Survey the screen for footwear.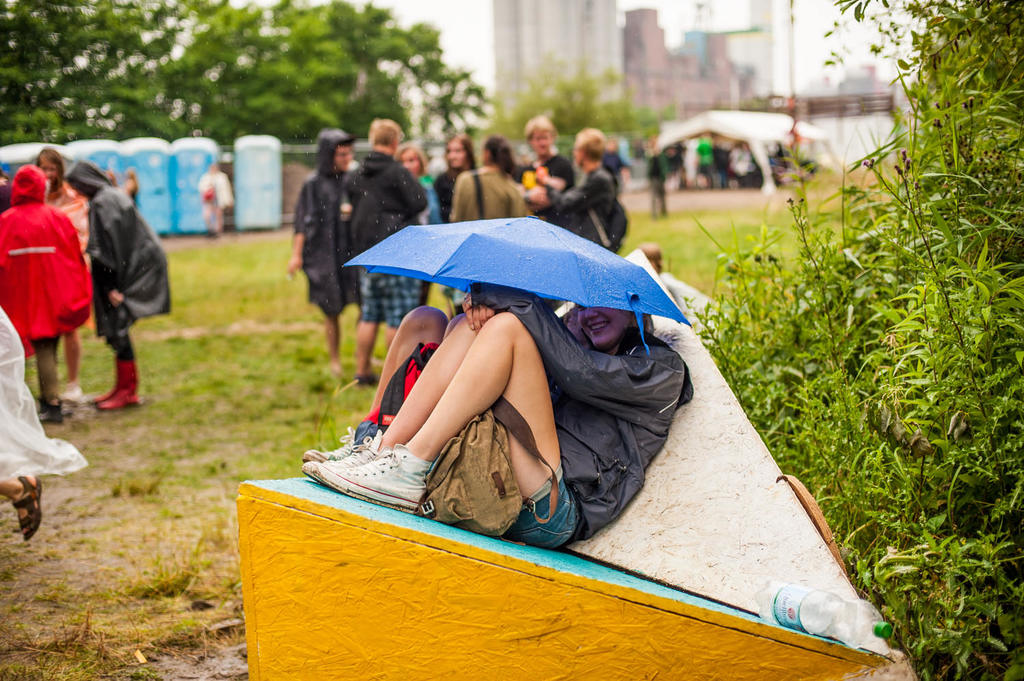
Survey found: bbox=(10, 473, 43, 547).
